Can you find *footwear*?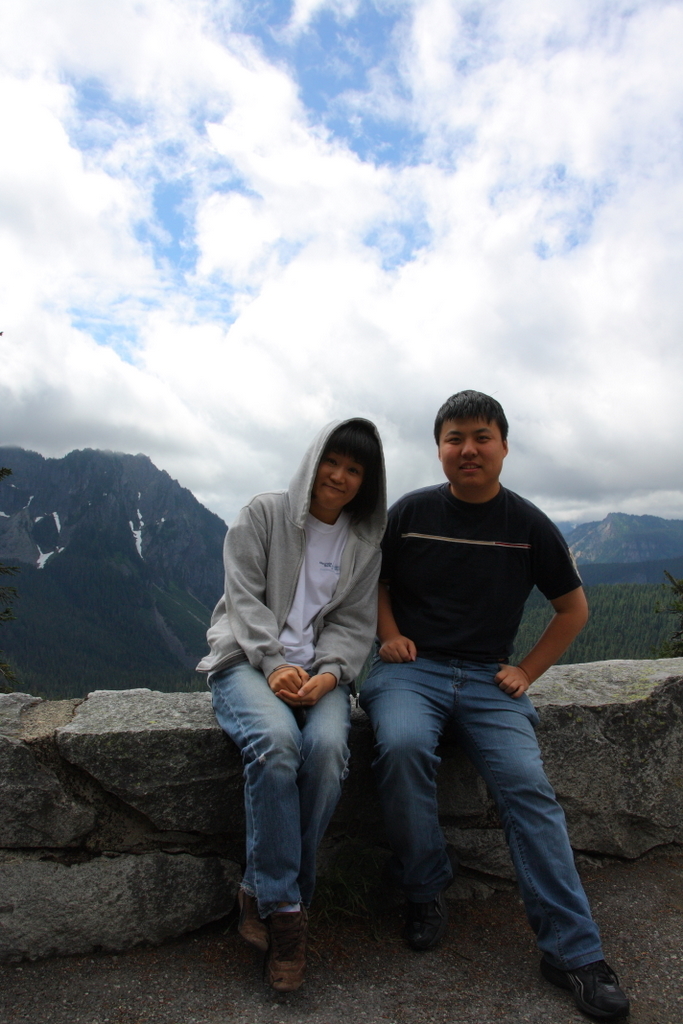
Yes, bounding box: [262,900,305,996].
